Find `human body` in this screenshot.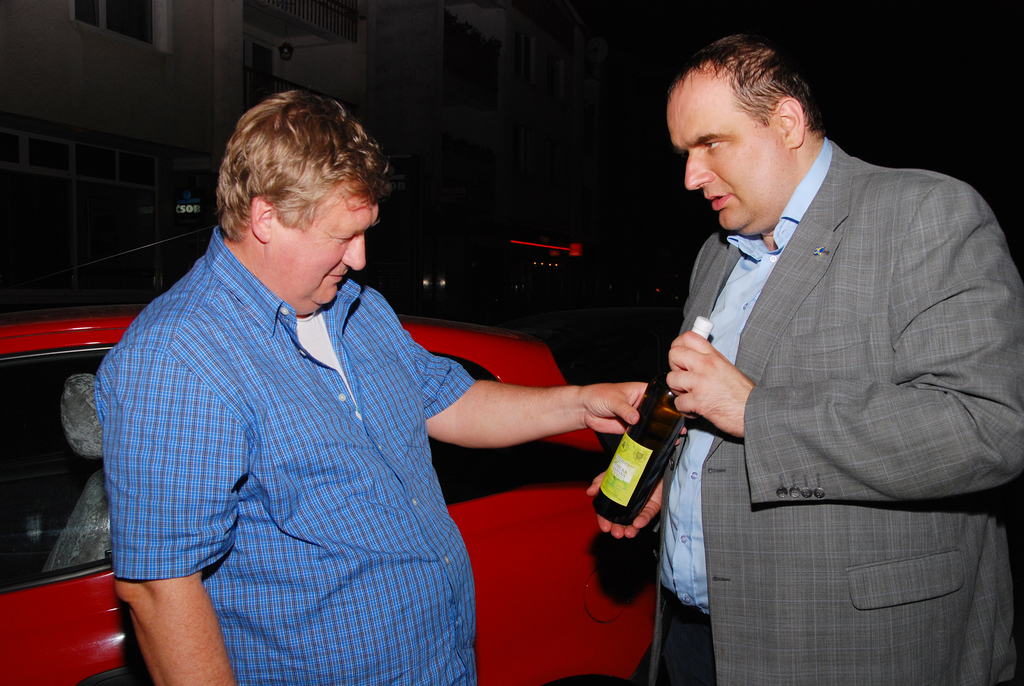
The bounding box for `human body` is bbox(593, 138, 1023, 685).
